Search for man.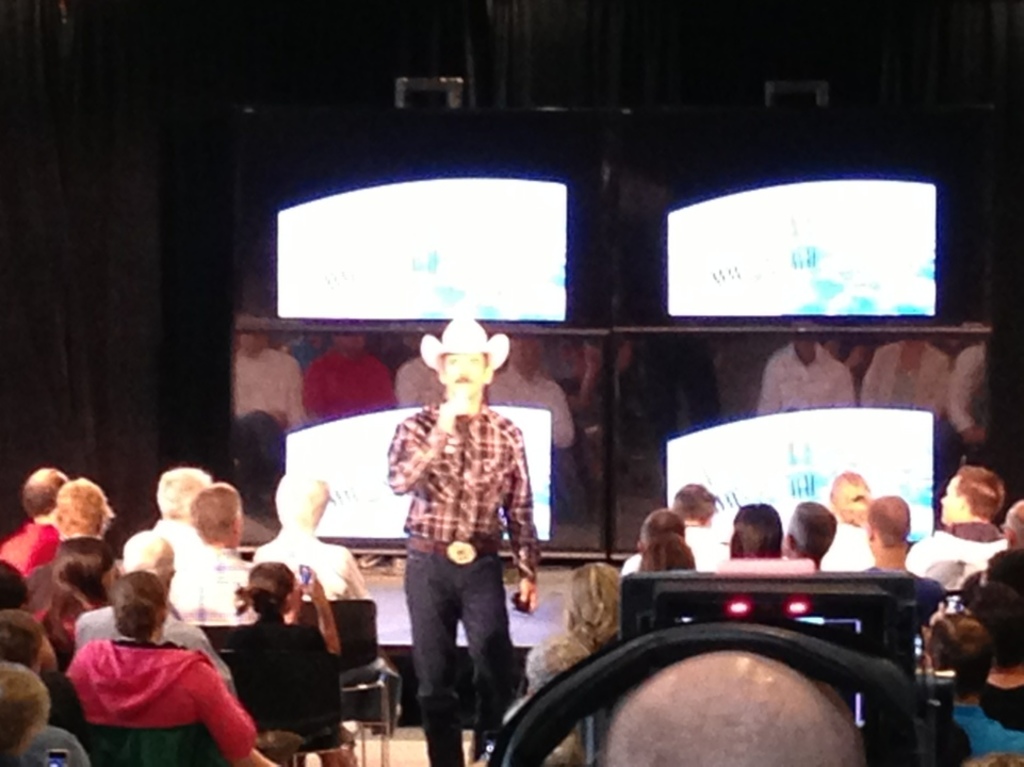
Found at locate(255, 475, 377, 607).
